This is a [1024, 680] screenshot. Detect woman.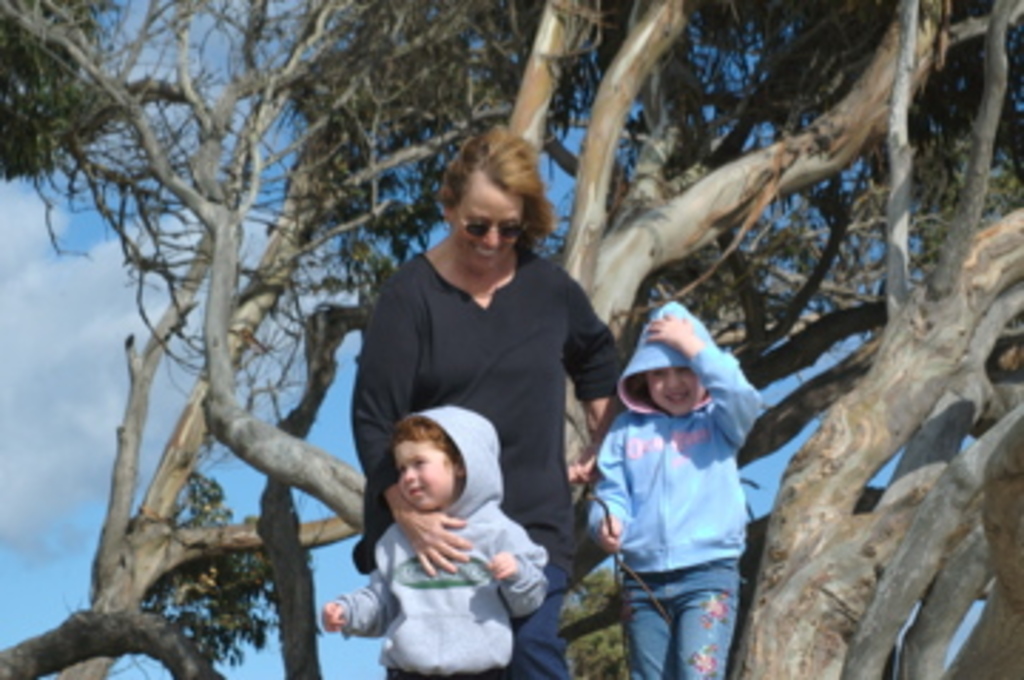
353:142:617:646.
